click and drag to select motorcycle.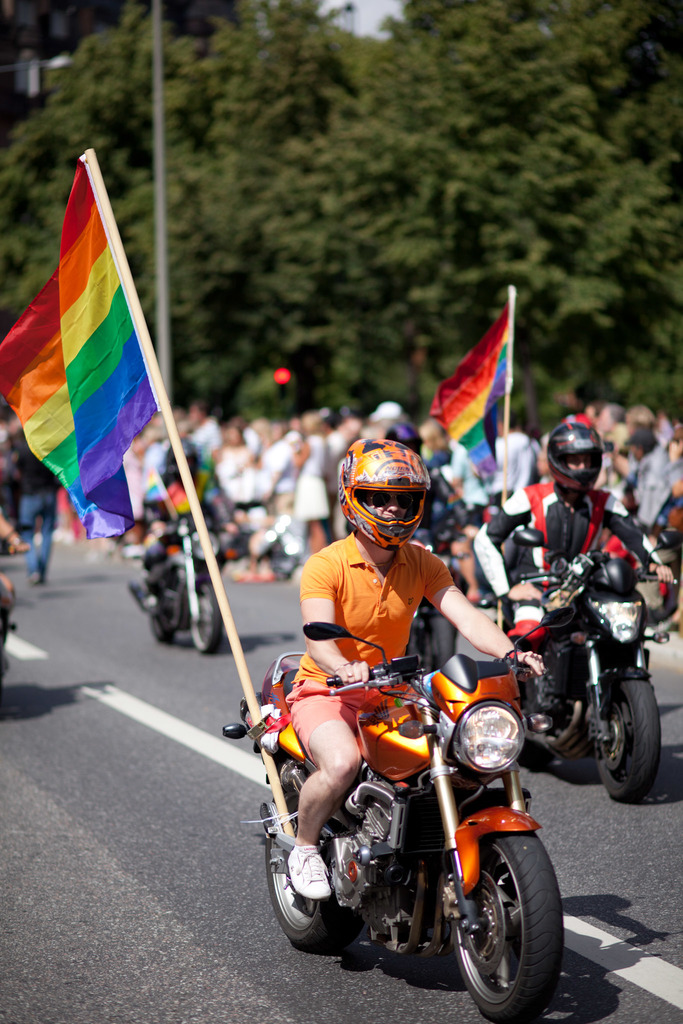
Selection: {"x1": 0, "y1": 521, "x2": 39, "y2": 696}.
